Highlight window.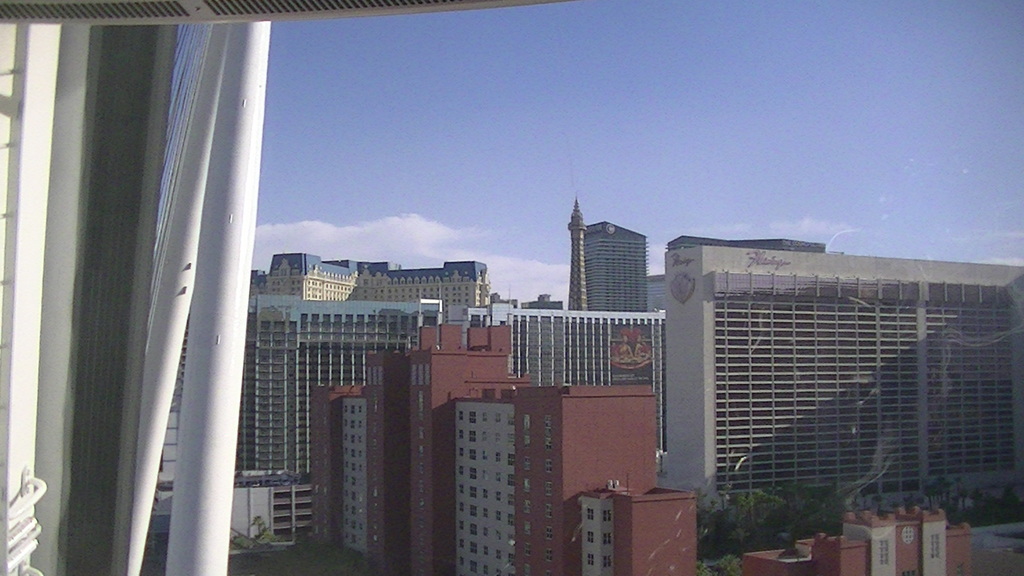
Highlighted region: 493,435,500,444.
